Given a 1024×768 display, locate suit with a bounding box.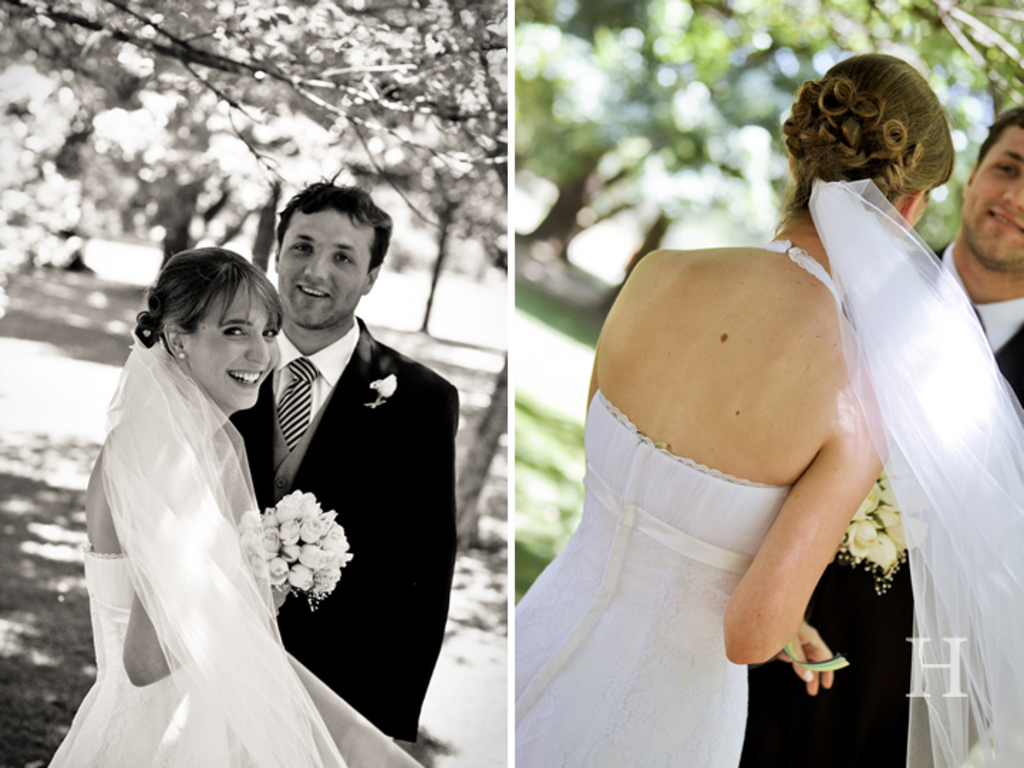
Located: locate(230, 317, 461, 742).
